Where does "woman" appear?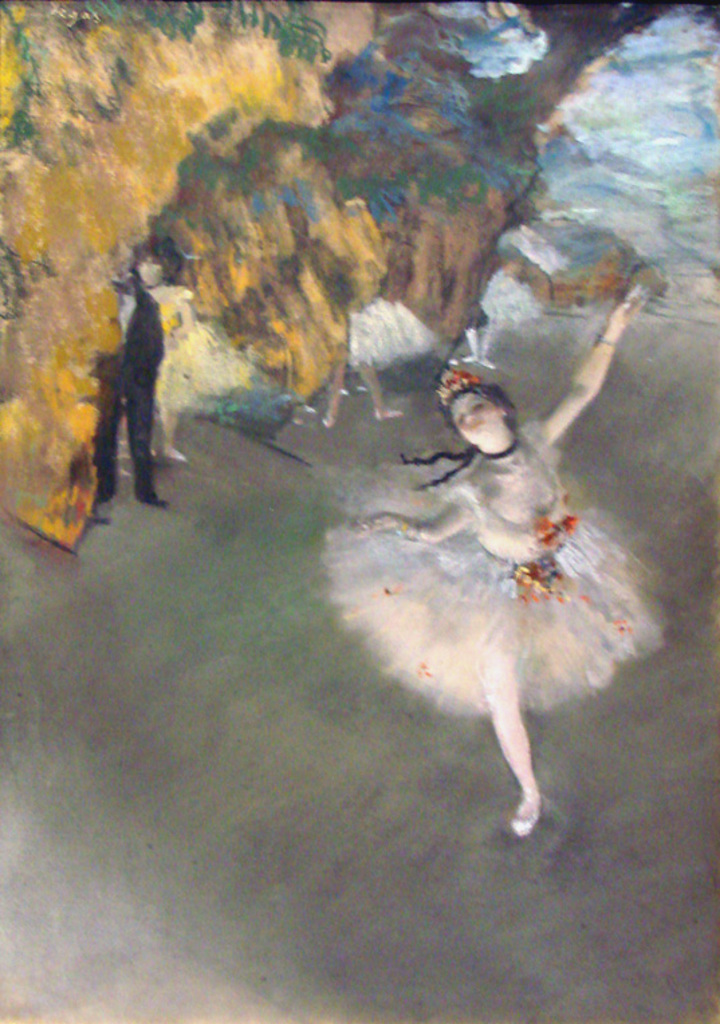
Appears at pyautogui.locateOnScreen(130, 225, 256, 469).
